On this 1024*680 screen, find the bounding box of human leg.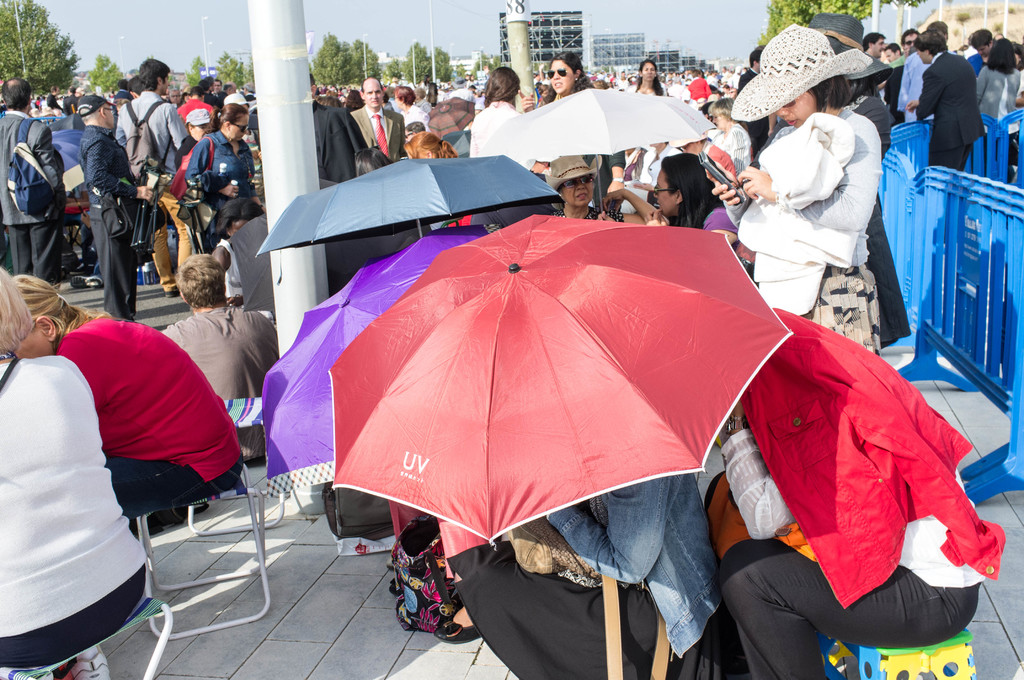
Bounding box: 166 186 196 281.
